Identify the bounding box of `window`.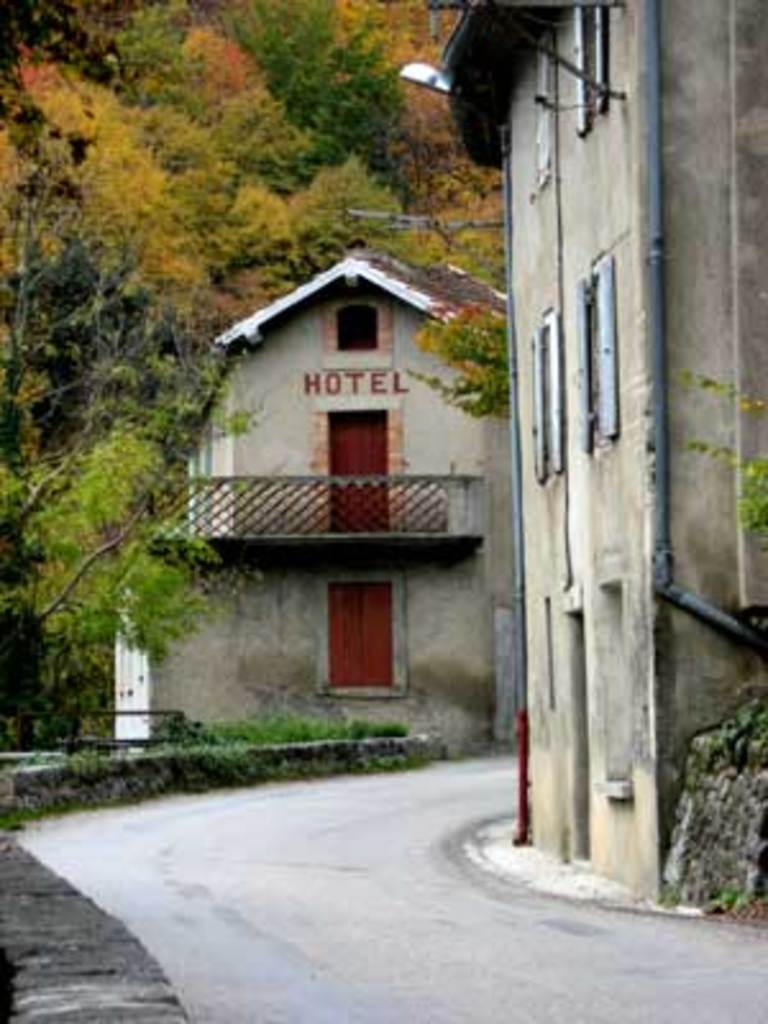
x1=307, y1=561, x2=404, y2=658.
